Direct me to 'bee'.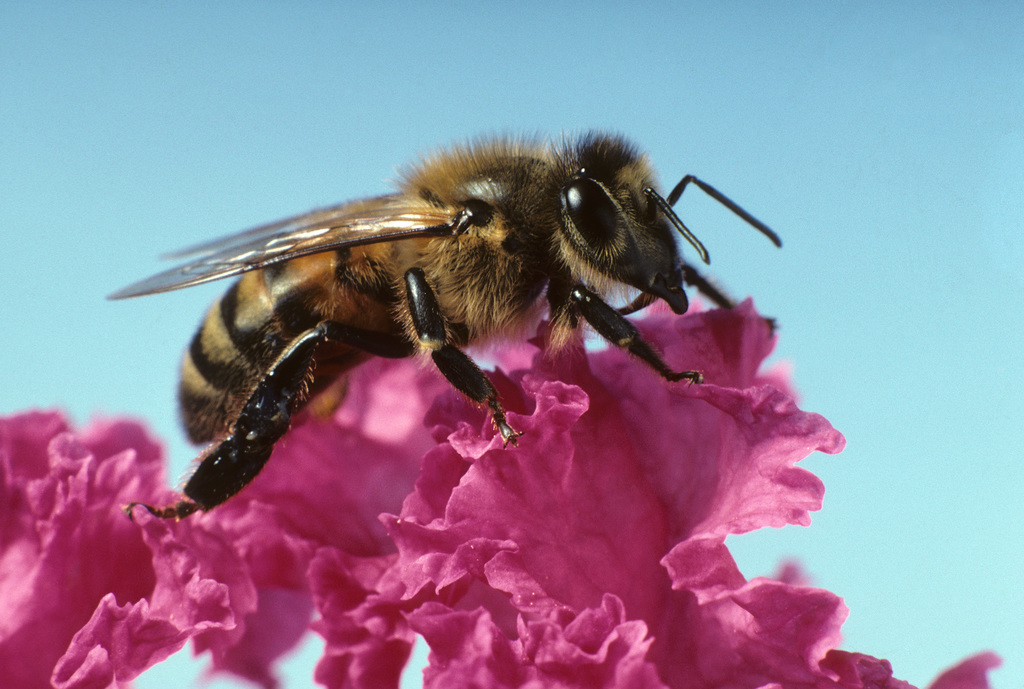
Direction: x1=107 y1=129 x2=780 y2=514.
